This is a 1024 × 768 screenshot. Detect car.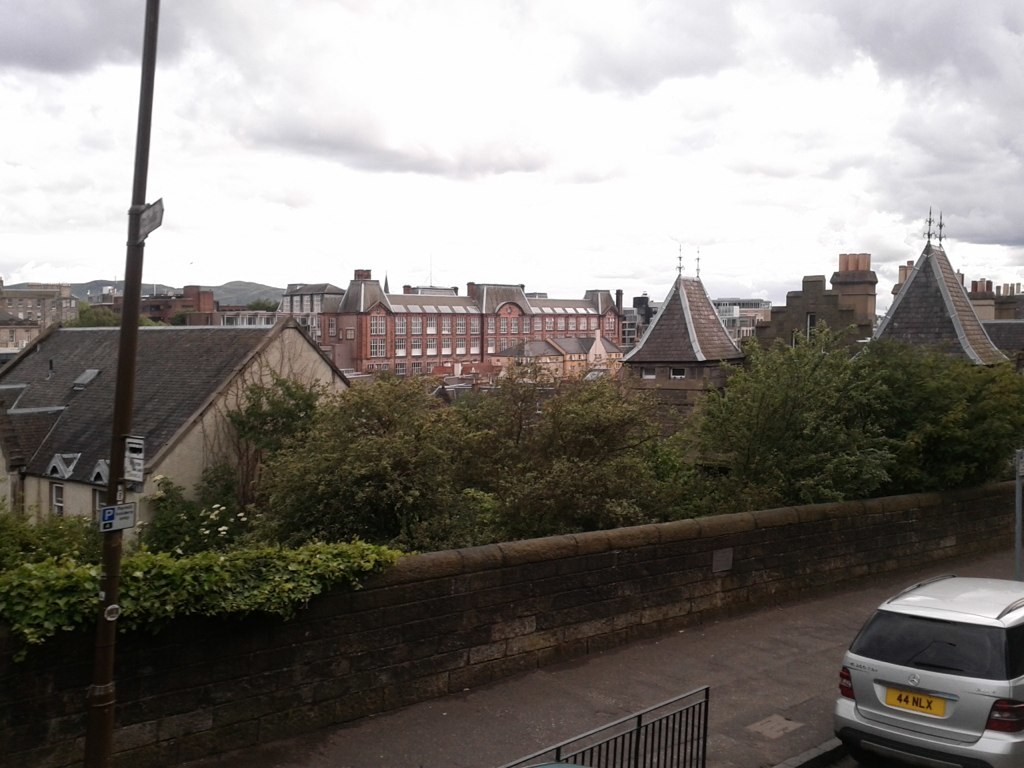
<region>831, 567, 1023, 767</region>.
